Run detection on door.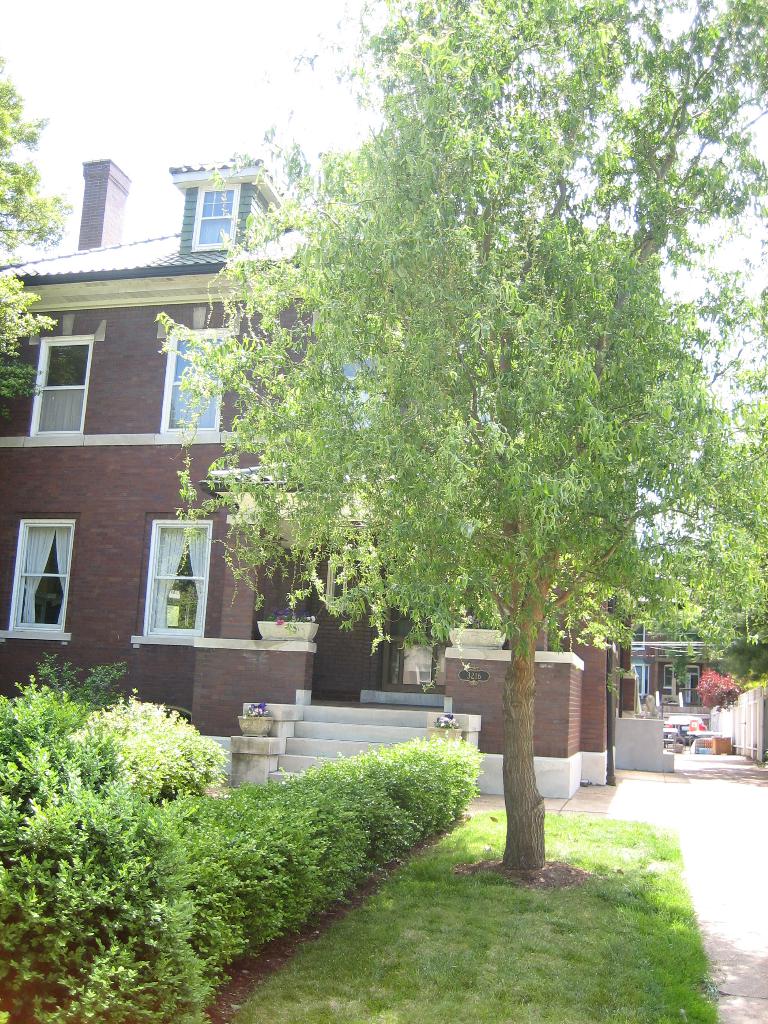
Result: select_region(380, 567, 450, 695).
